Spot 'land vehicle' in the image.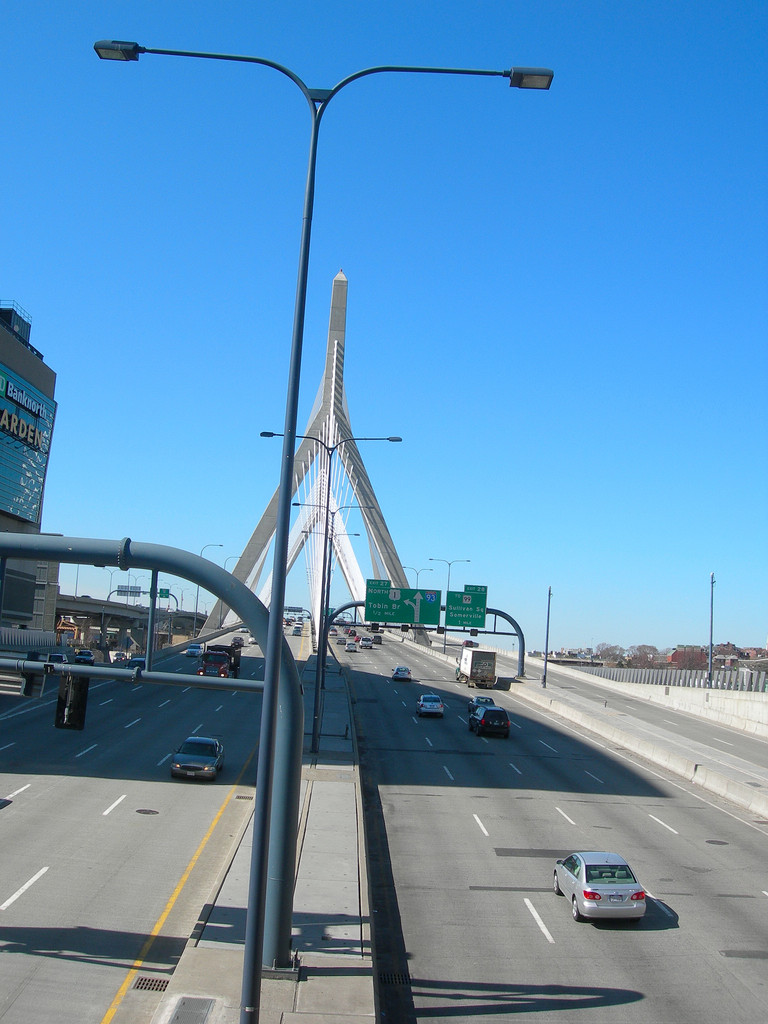
'land vehicle' found at detection(560, 850, 668, 927).
